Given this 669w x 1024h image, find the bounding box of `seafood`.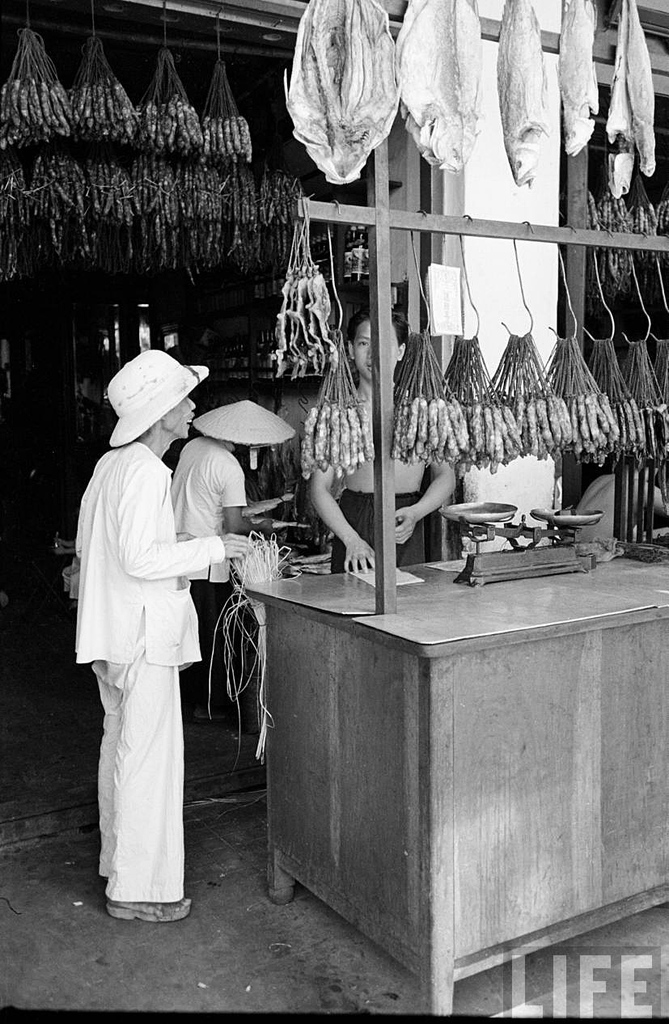
606 35 630 193.
